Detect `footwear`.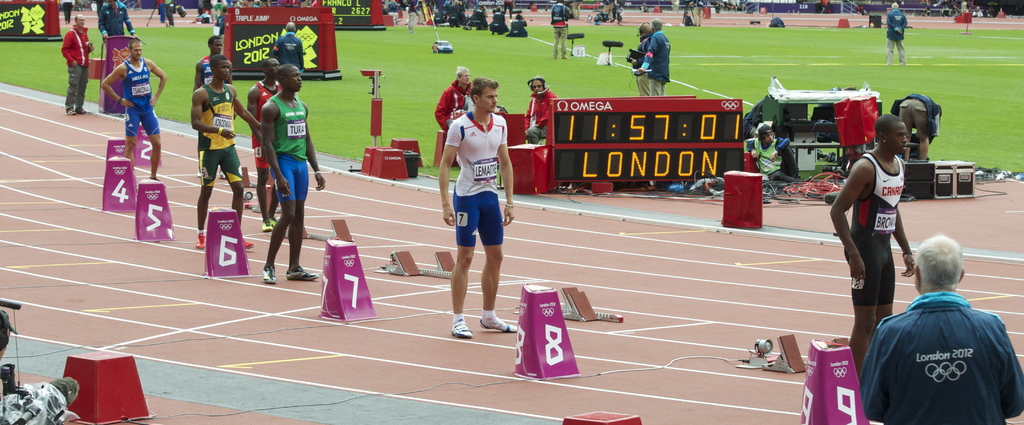
Detected at Rect(196, 232, 207, 248).
